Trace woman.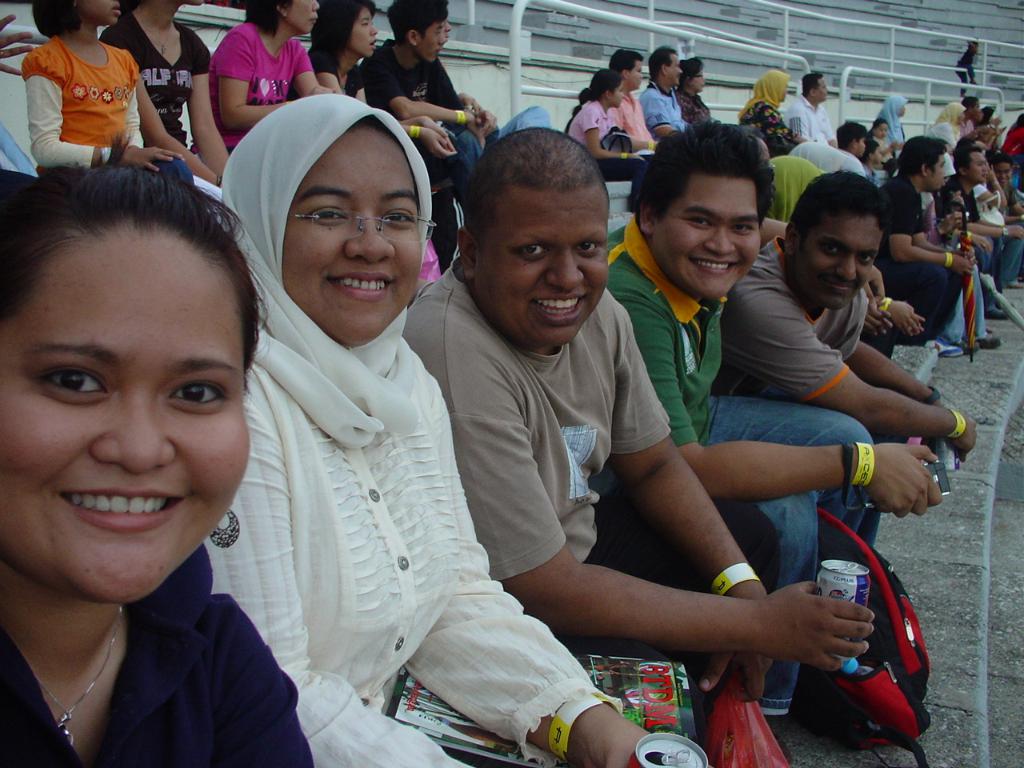
Traced to (left=206, top=0, right=332, bottom=162).
